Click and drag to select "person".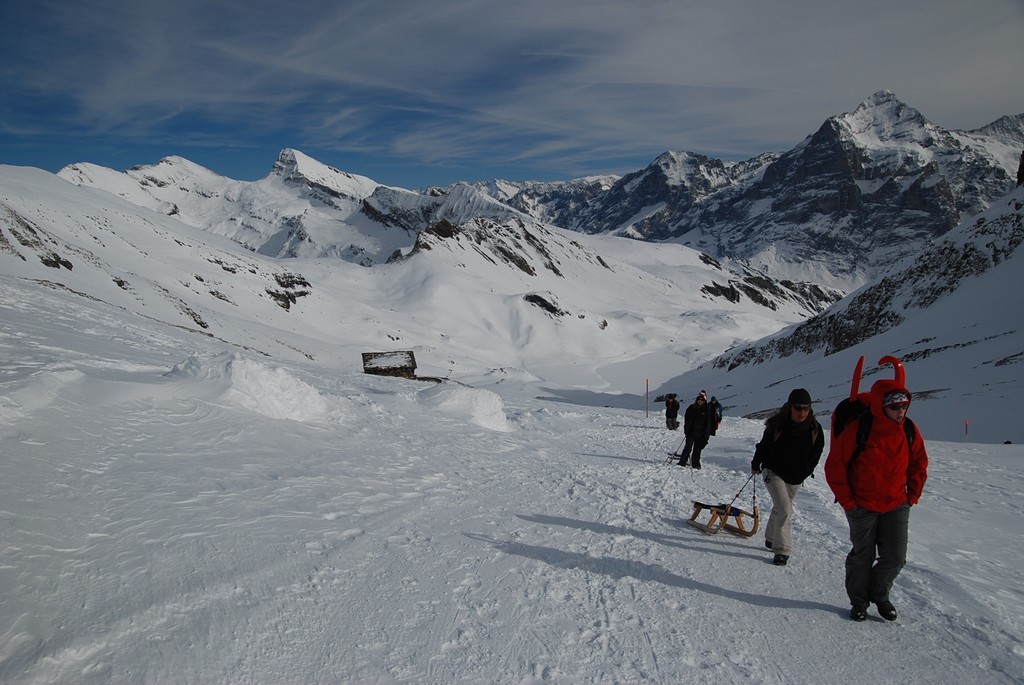
Selection: l=823, t=378, r=930, b=618.
